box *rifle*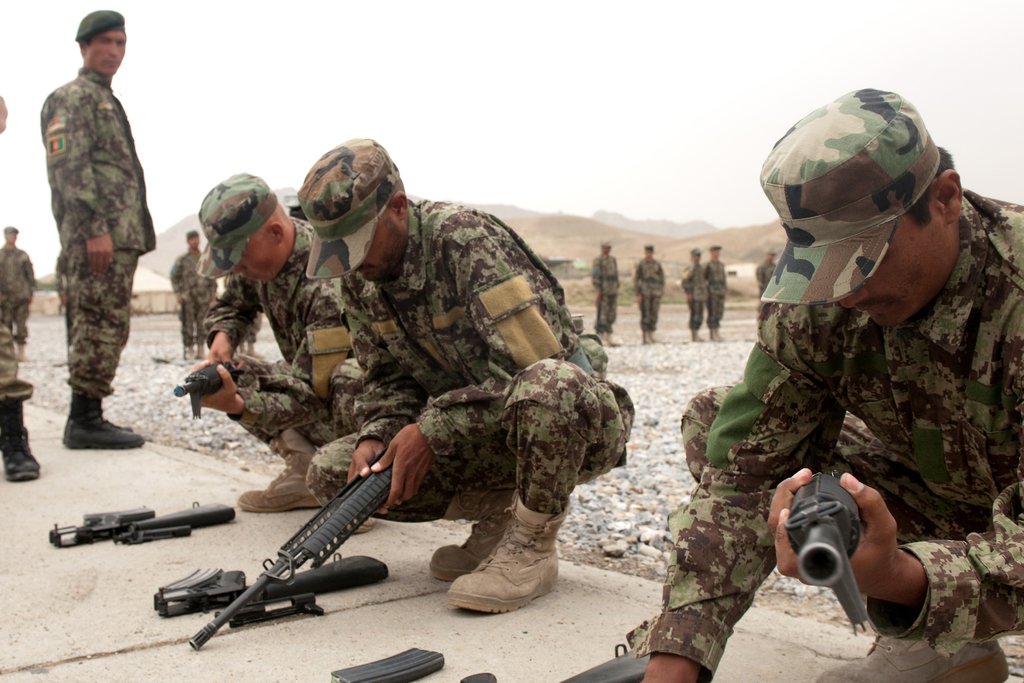
175 358 247 420
